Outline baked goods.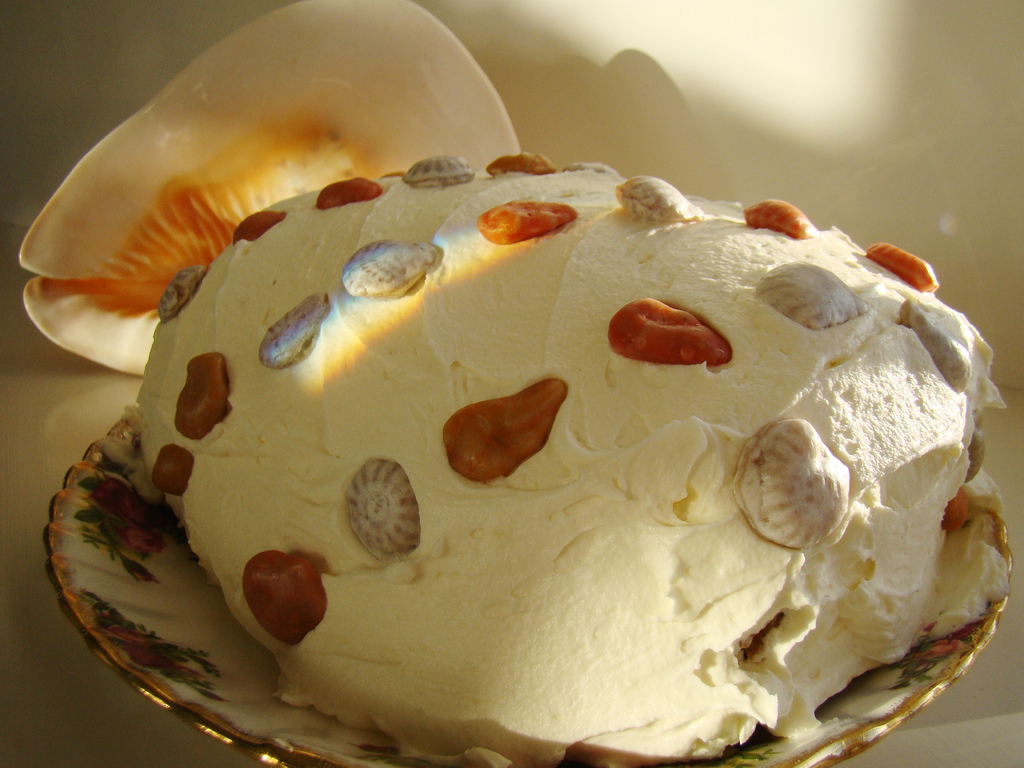
Outline: [25, 127, 1000, 767].
